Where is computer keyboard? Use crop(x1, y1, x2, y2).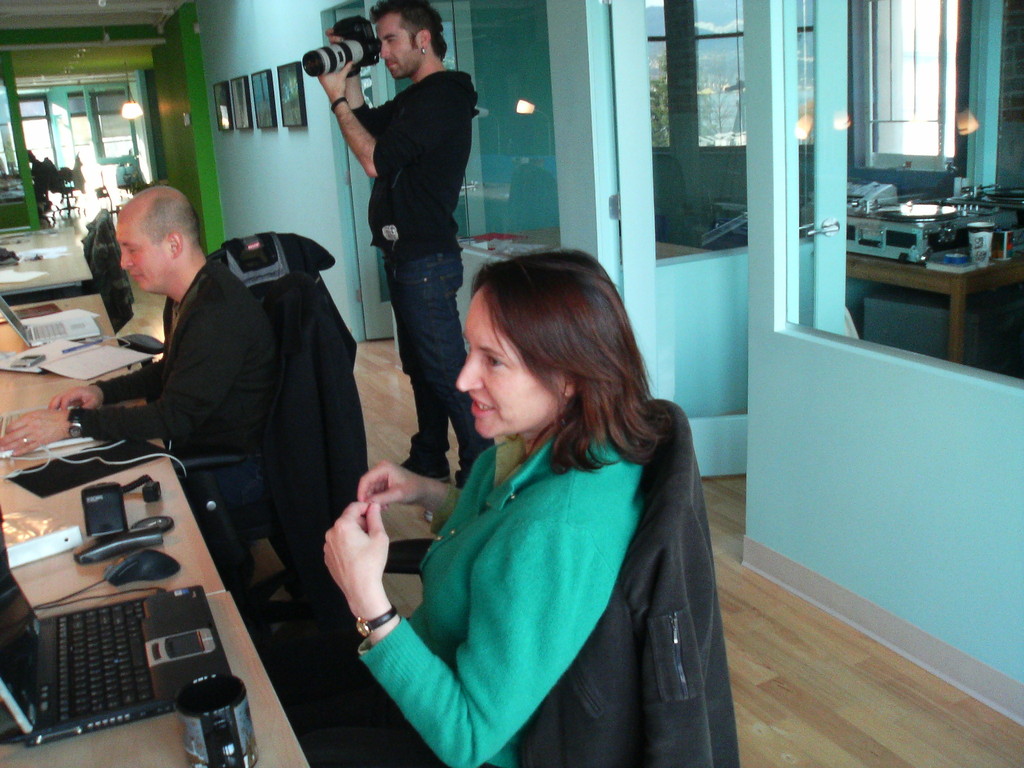
crop(30, 315, 71, 341).
